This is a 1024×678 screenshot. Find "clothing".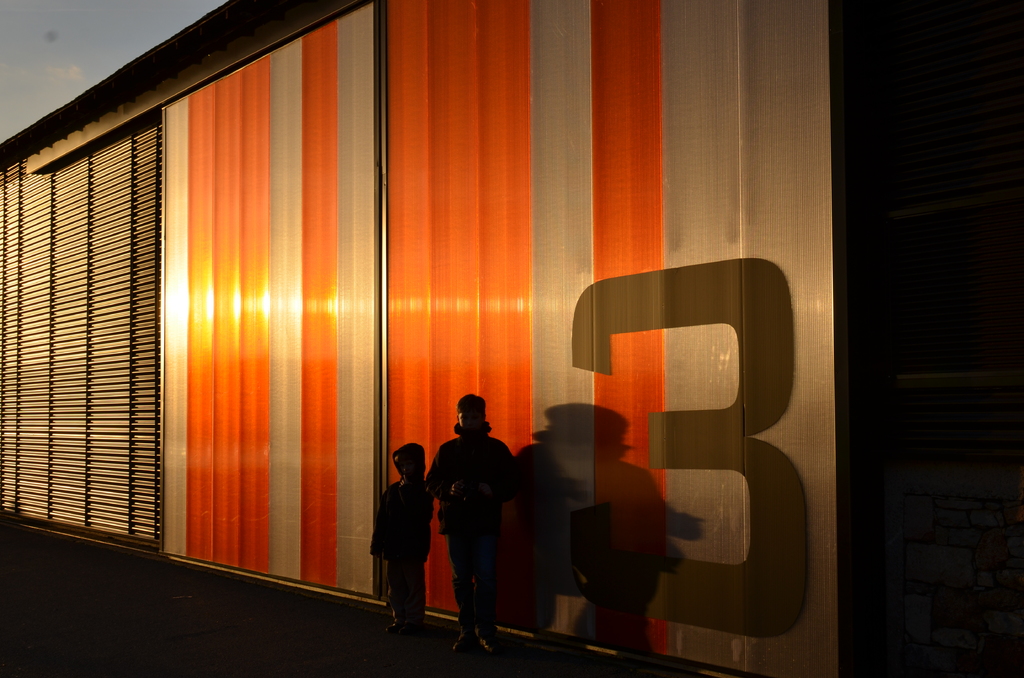
Bounding box: {"left": 362, "top": 455, "right": 422, "bottom": 622}.
